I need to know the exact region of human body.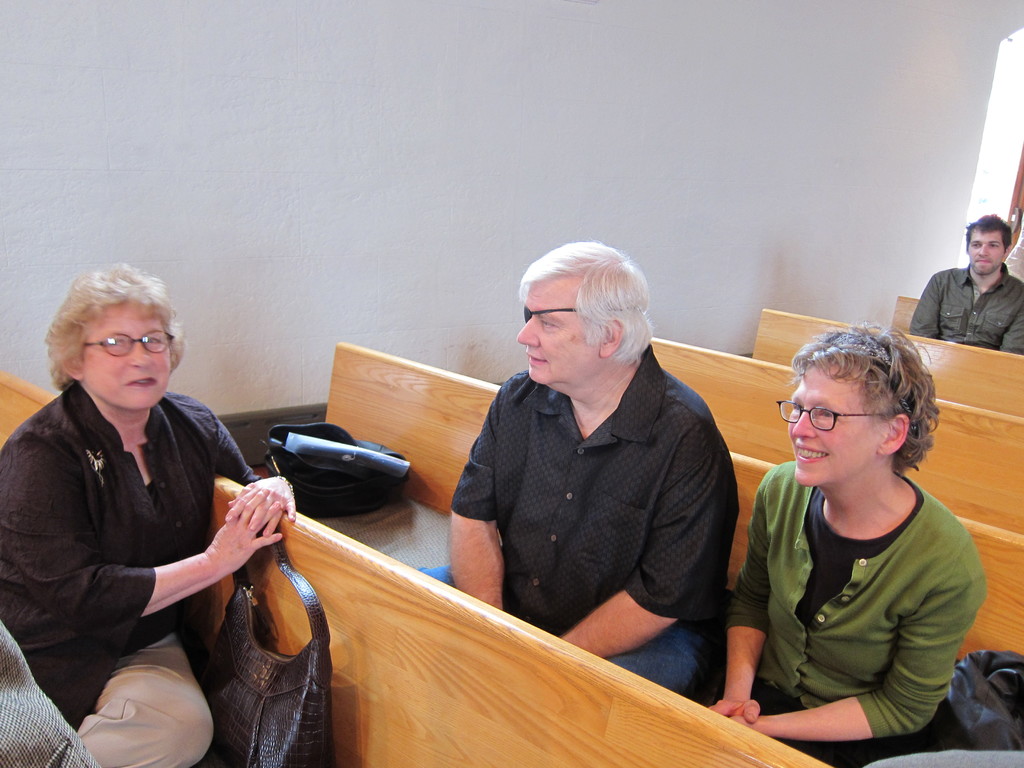
Region: box=[14, 278, 270, 767].
